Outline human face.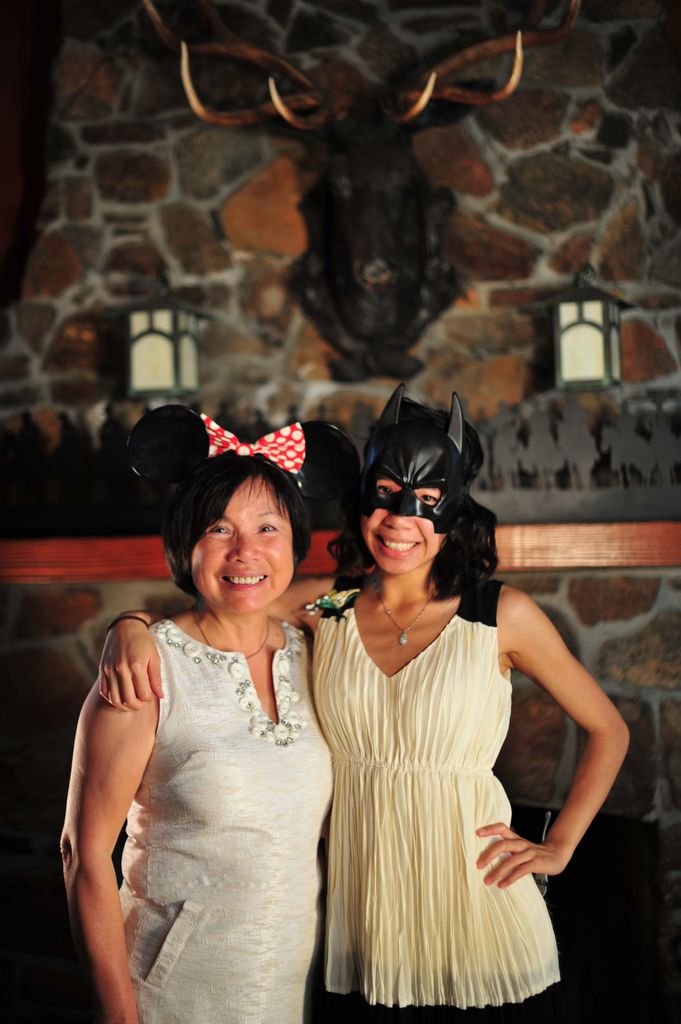
Outline: 195, 479, 293, 610.
